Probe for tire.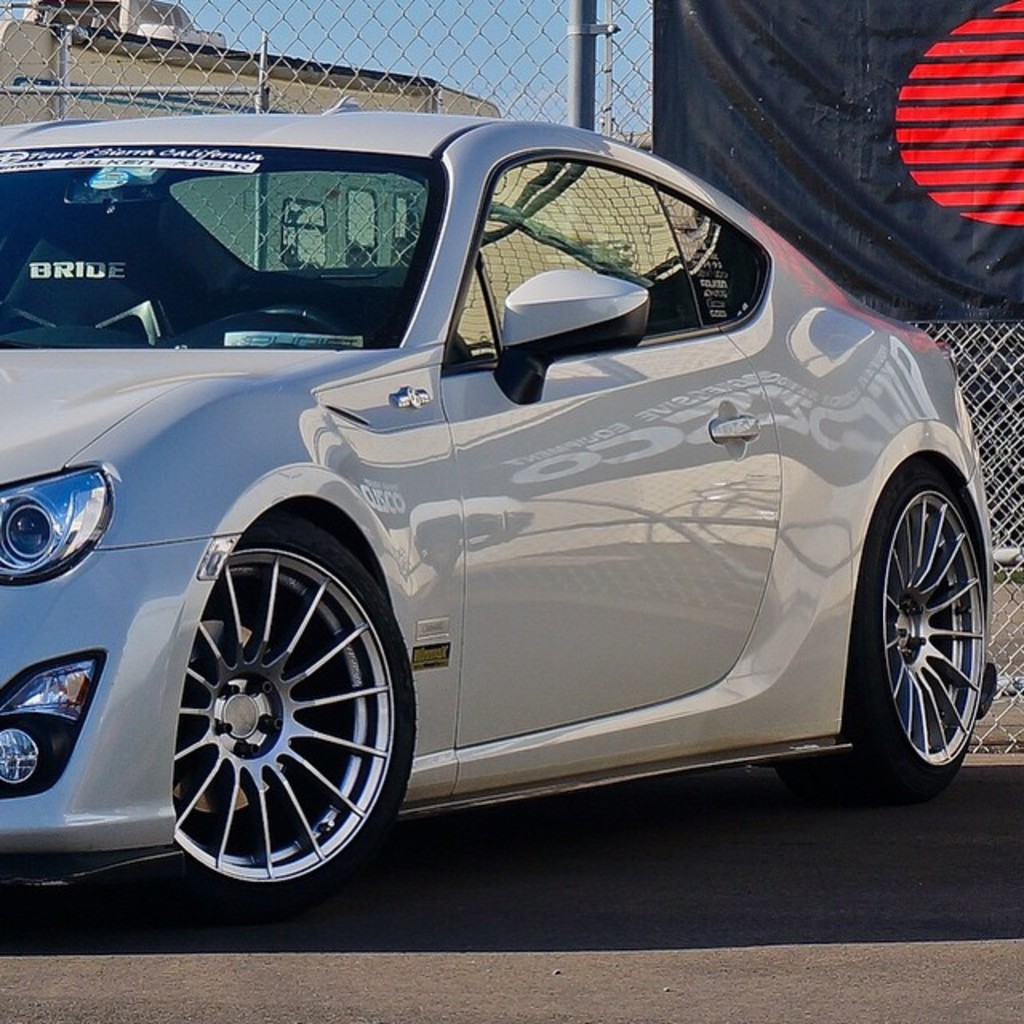
Probe result: rect(115, 512, 418, 915).
